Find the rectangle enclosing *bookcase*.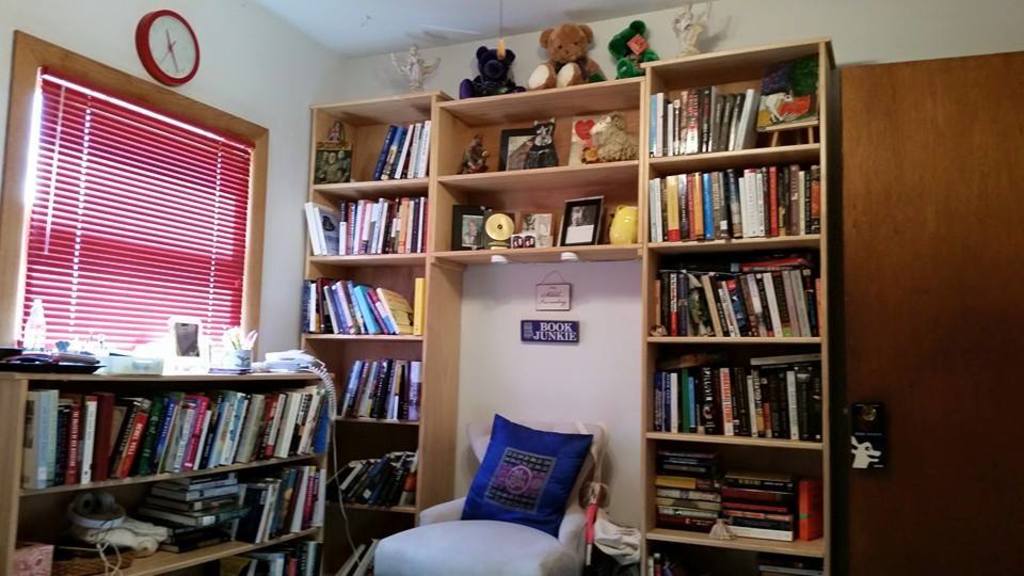
Rect(307, 41, 832, 571).
